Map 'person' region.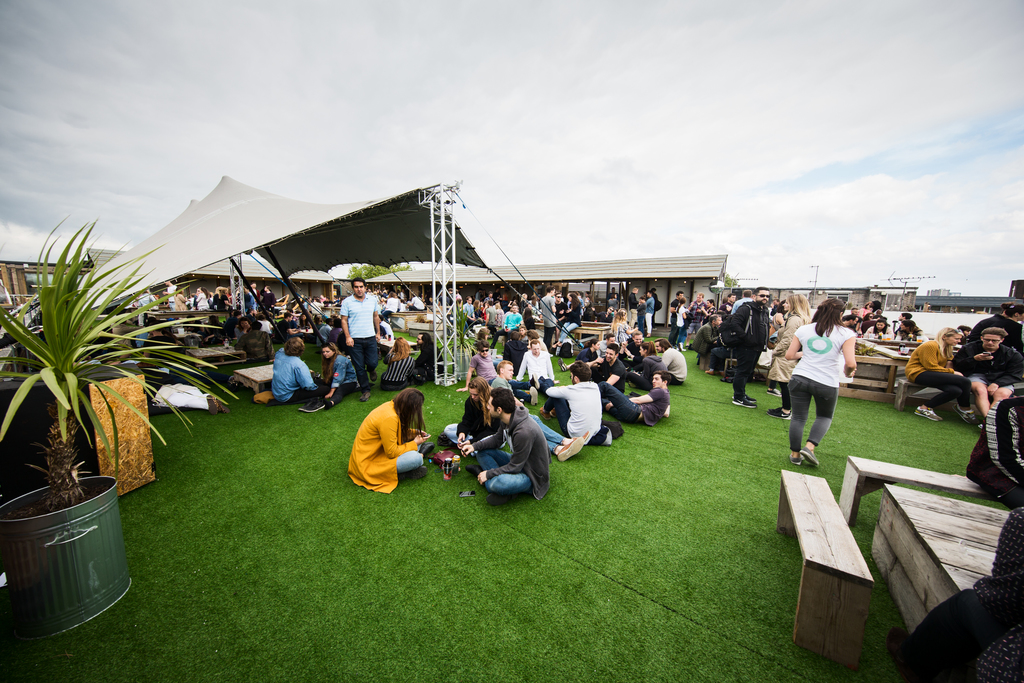
Mapped to [525, 329, 548, 355].
